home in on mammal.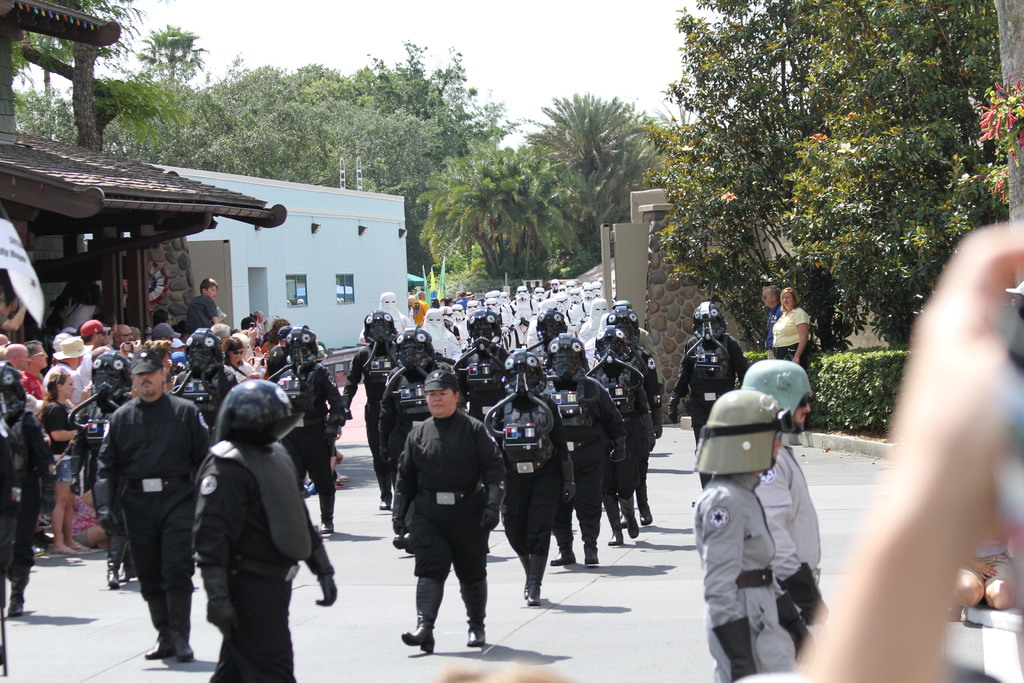
Homed in at {"left": 666, "top": 299, "right": 756, "bottom": 454}.
